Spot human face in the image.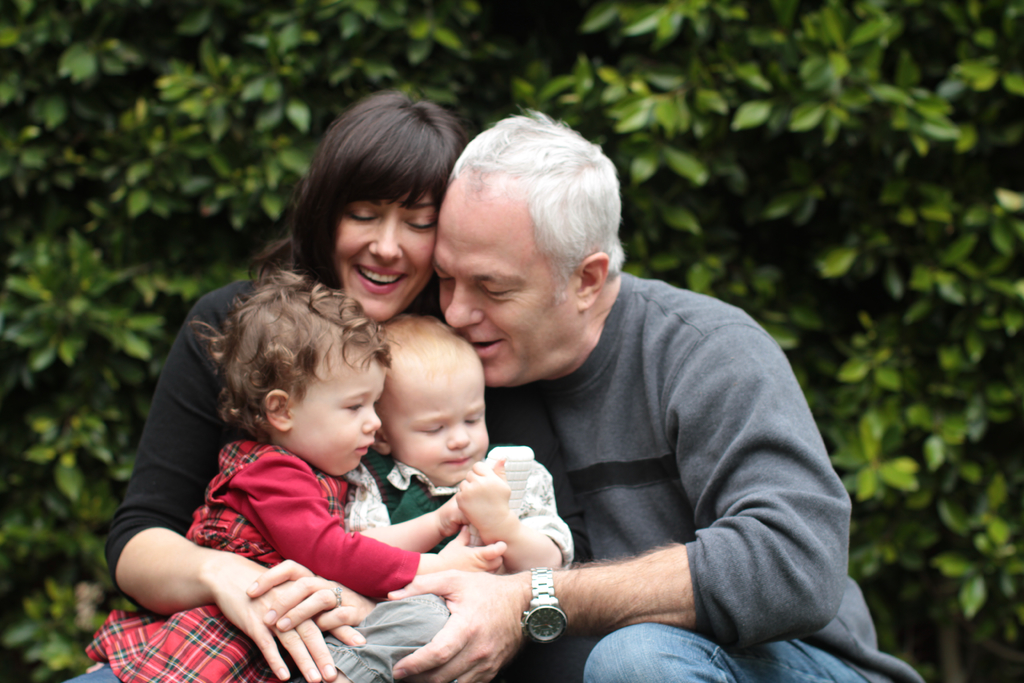
human face found at 429 165 577 381.
